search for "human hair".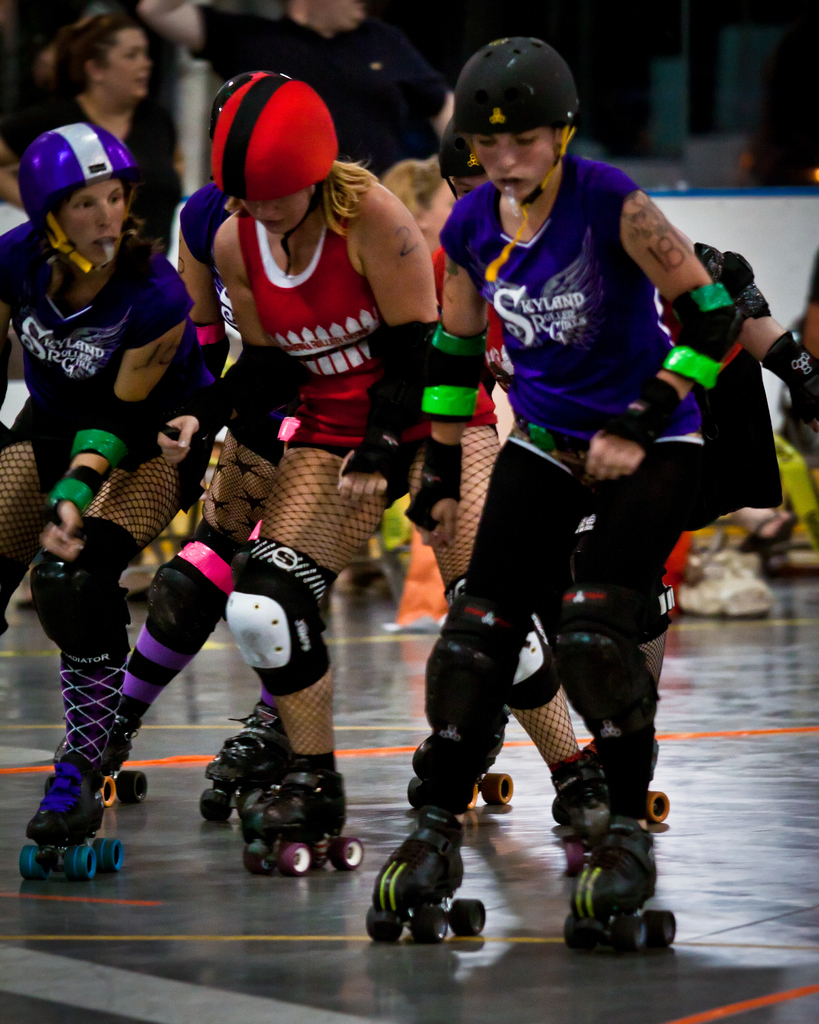
Found at pyautogui.locateOnScreen(47, 1, 148, 101).
